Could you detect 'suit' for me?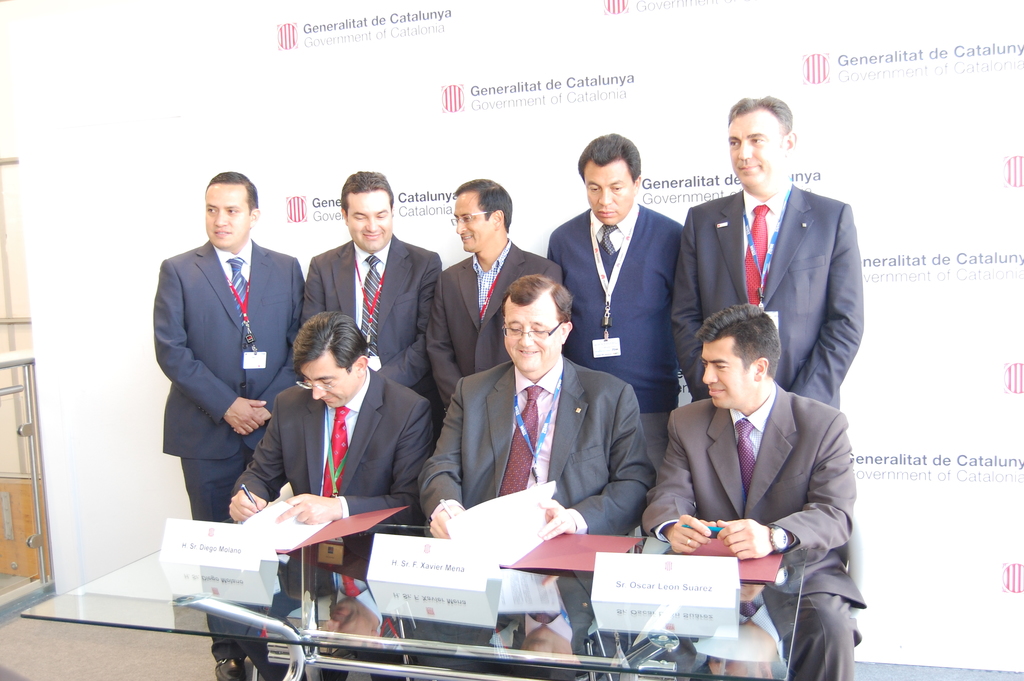
Detection result: <box>229,364,438,530</box>.
